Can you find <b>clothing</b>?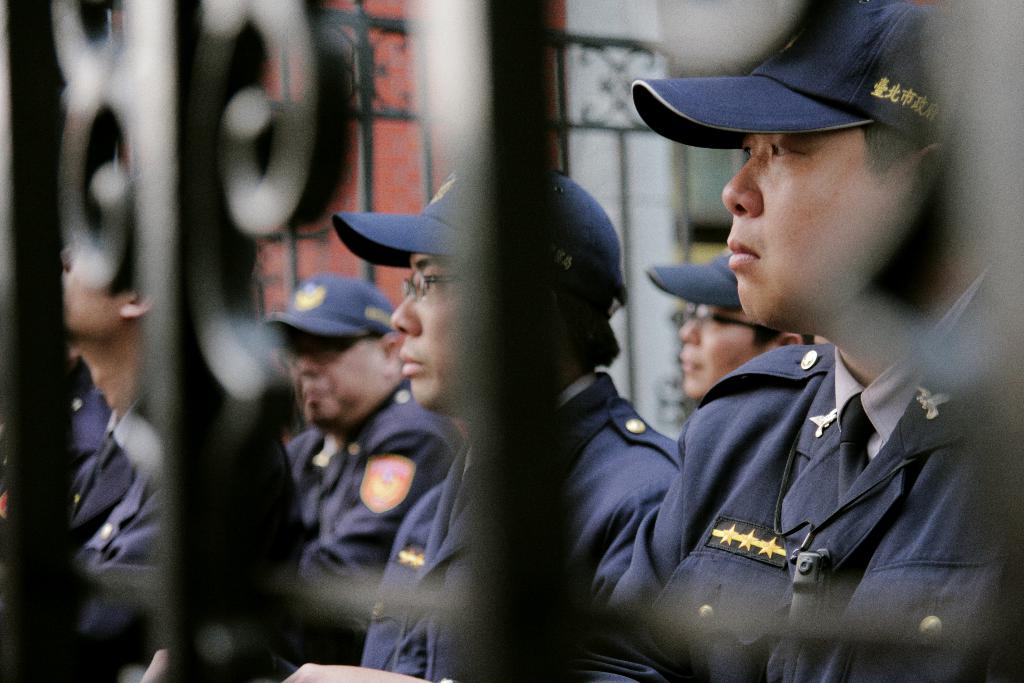
Yes, bounding box: (x1=294, y1=378, x2=463, y2=657).
